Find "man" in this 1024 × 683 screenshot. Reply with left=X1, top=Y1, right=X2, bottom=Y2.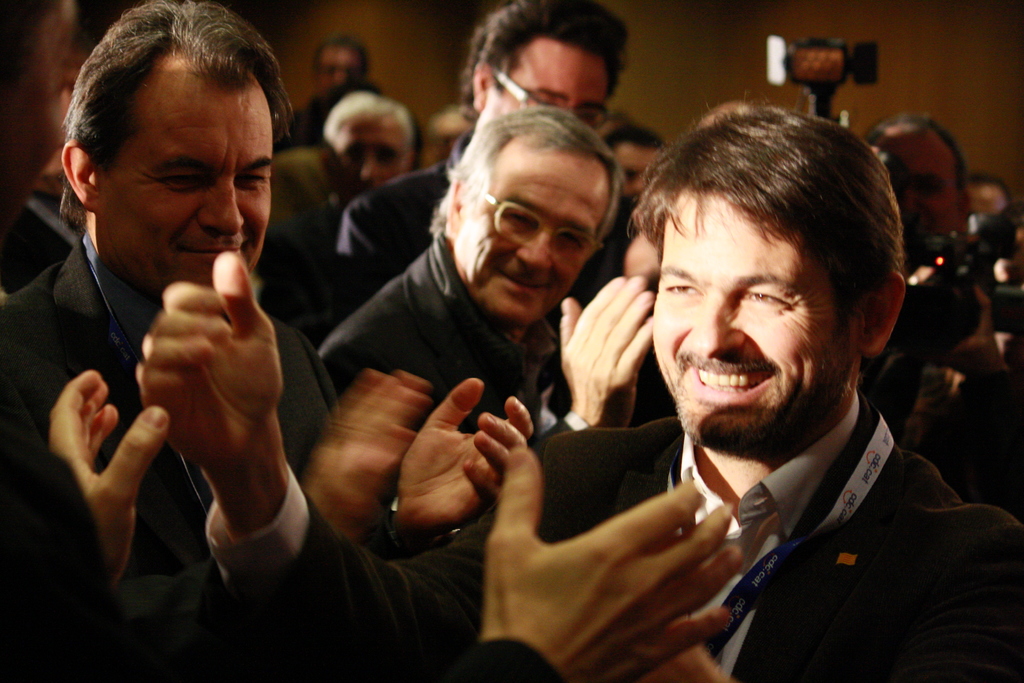
left=139, top=90, right=1023, bottom=682.
